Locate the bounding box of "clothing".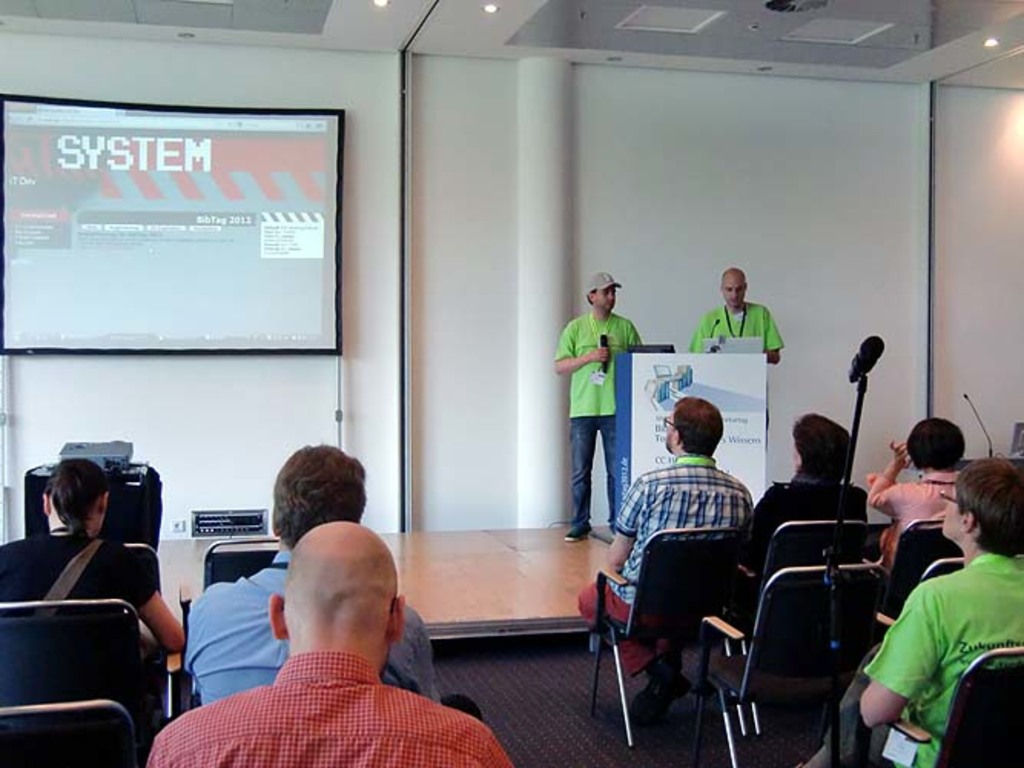
Bounding box: l=0, t=528, r=149, b=619.
